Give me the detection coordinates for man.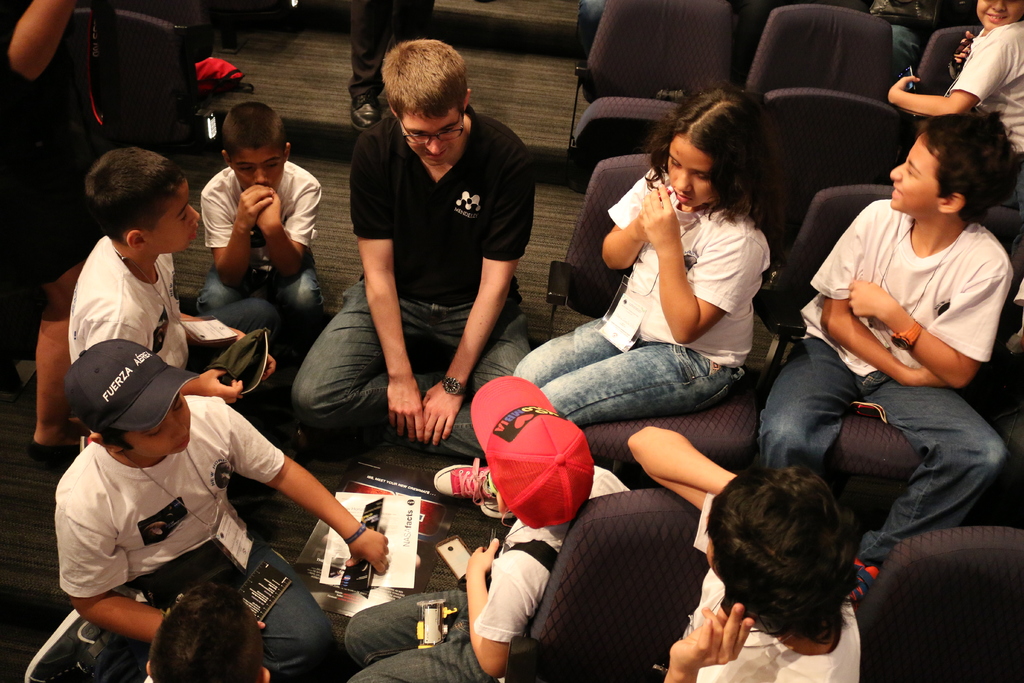
28, 308, 353, 653.
